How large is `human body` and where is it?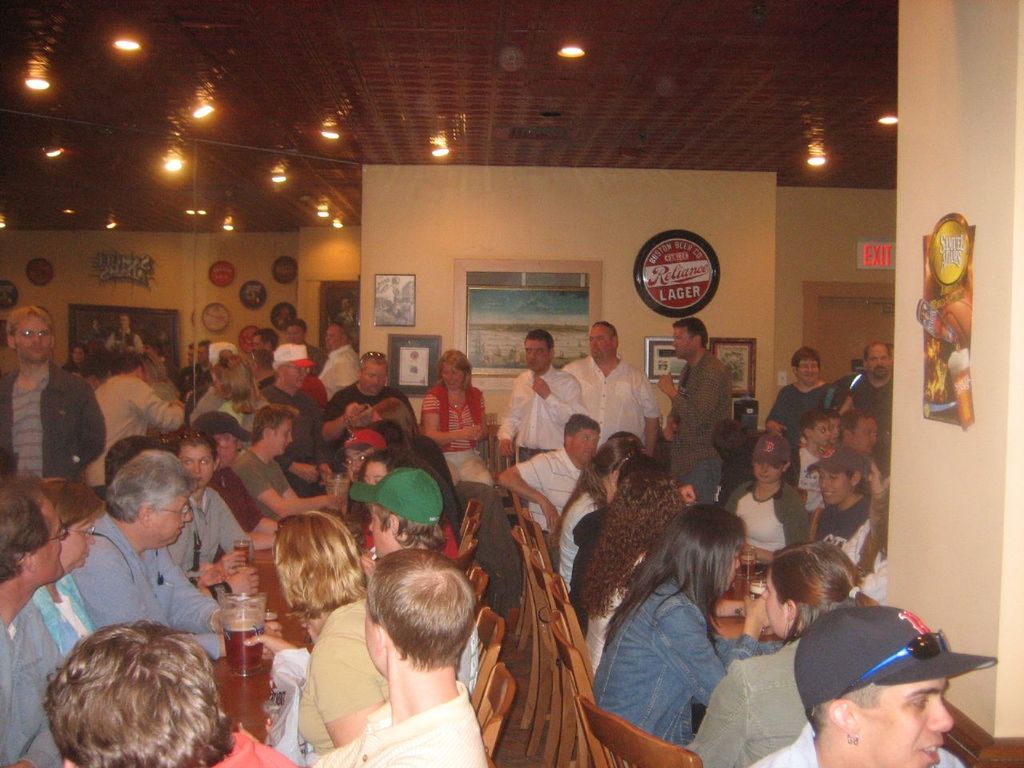
Bounding box: x1=359, y1=470, x2=439, y2=550.
